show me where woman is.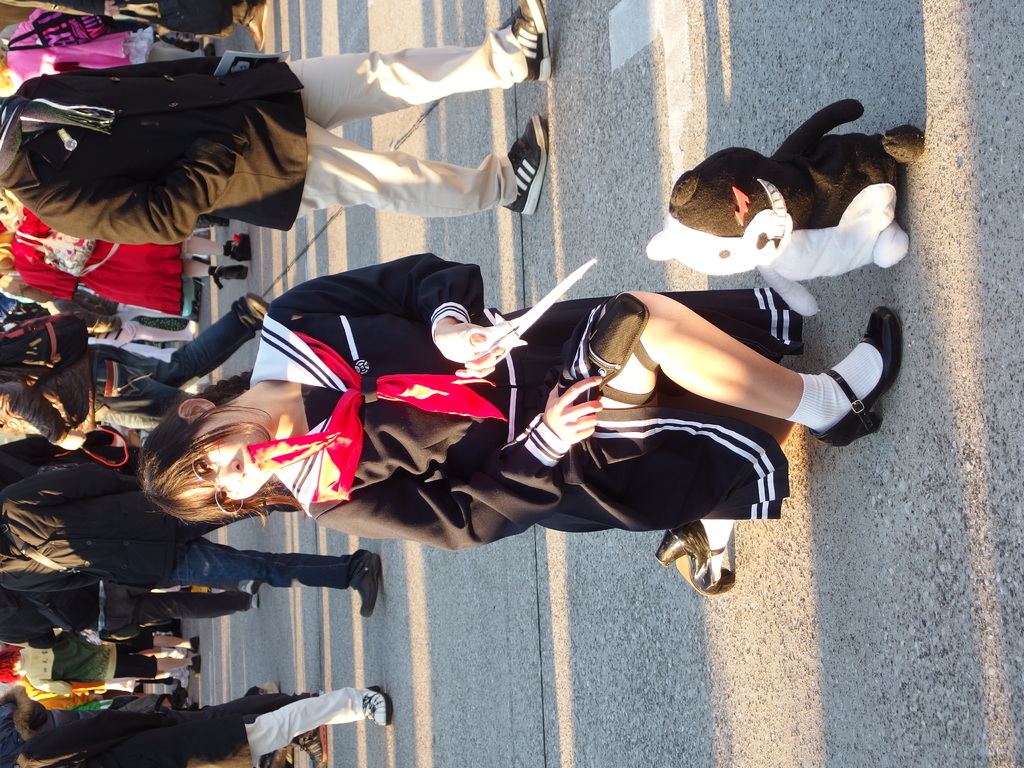
woman is at (0, 205, 246, 315).
